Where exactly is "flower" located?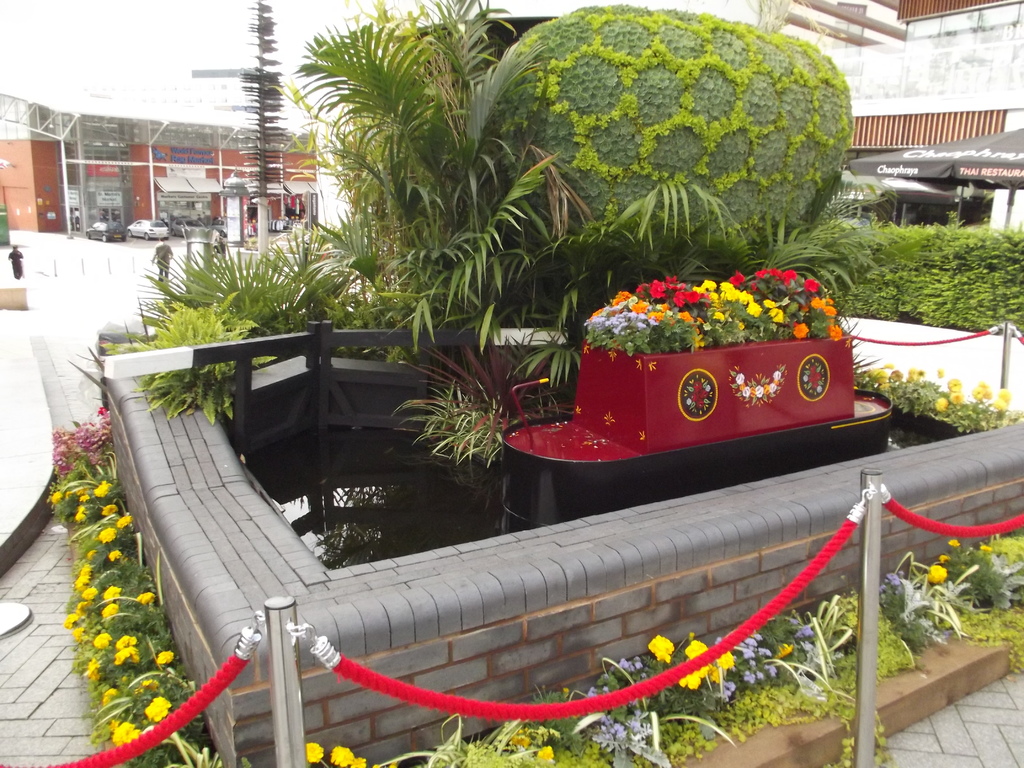
Its bounding box is BBox(877, 564, 911, 590).
